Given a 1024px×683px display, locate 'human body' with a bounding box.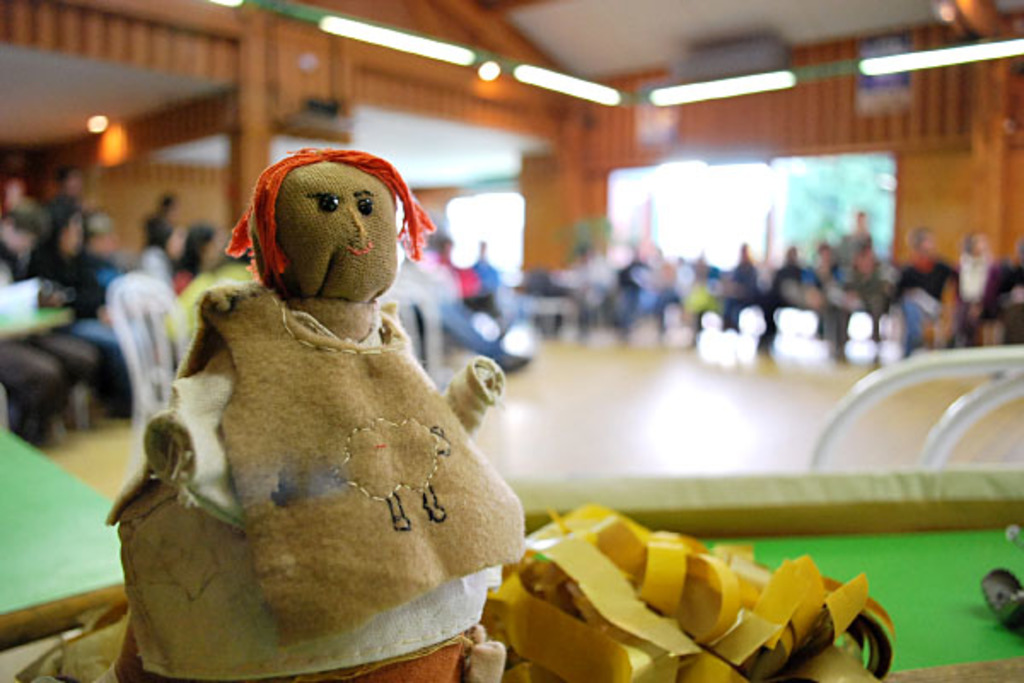
Located: pyautogui.locateOnScreen(893, 229, 959, 352).
